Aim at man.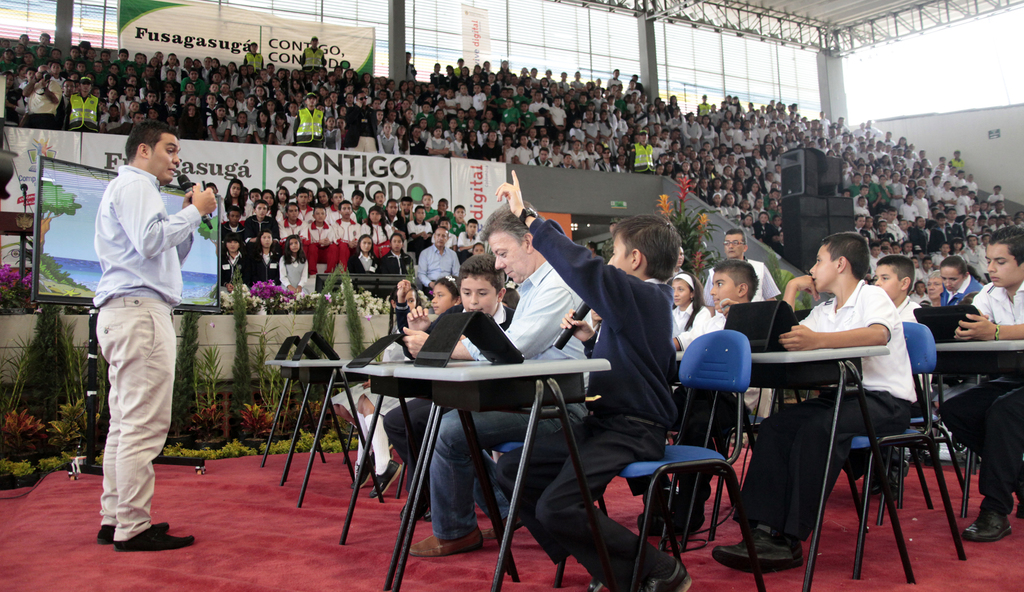
Aimed at l=626, t=130, r=659, b=175.
